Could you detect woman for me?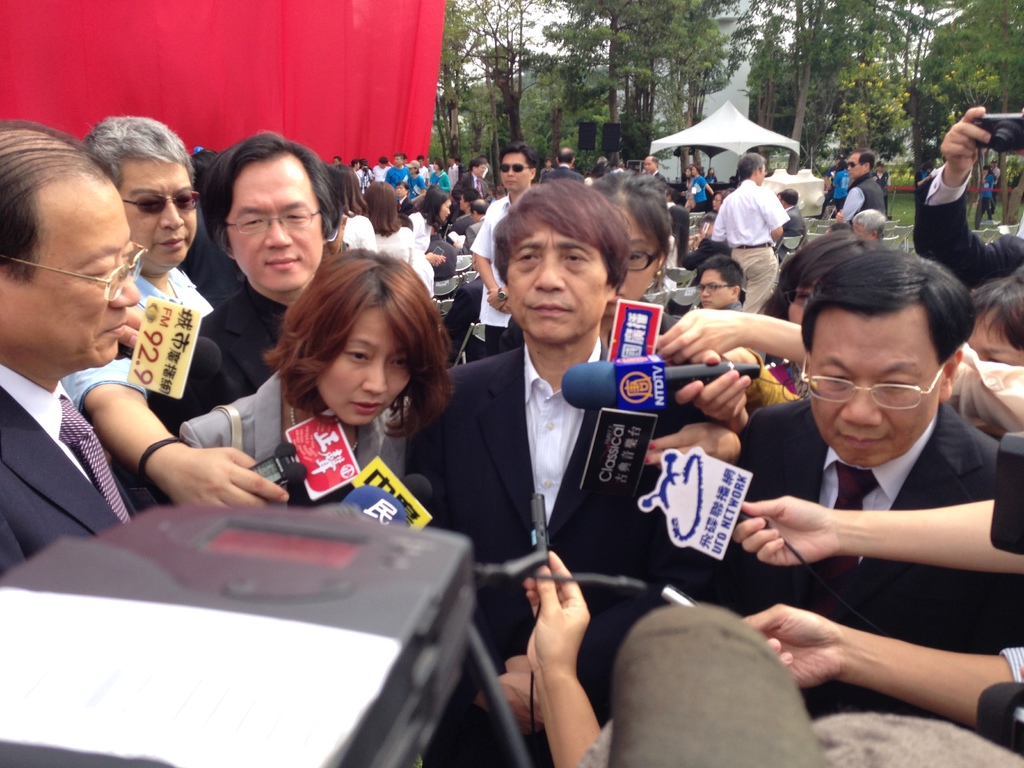
Detection result: <bbox>713, 193, 727, 217</bbox>.
